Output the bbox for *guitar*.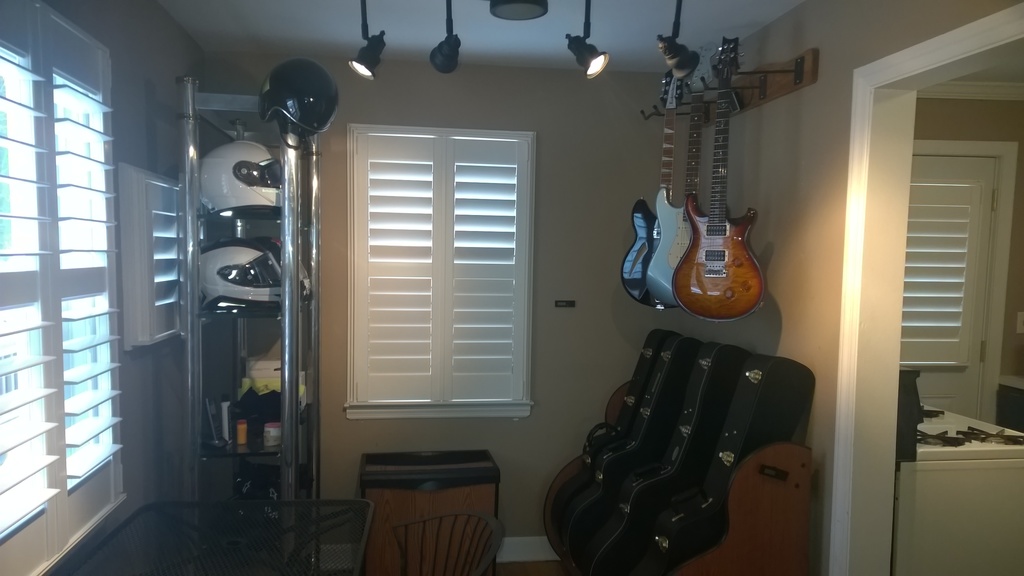
648/88/705/308.
